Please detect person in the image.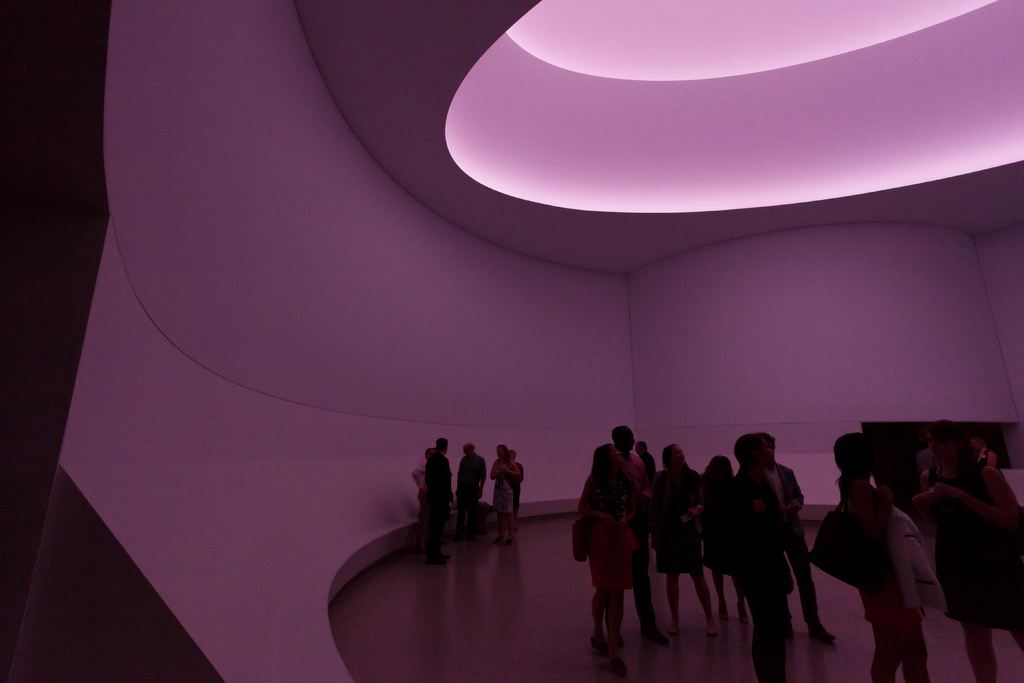
(x1=509, y1=450, x2=525, y2=523).
